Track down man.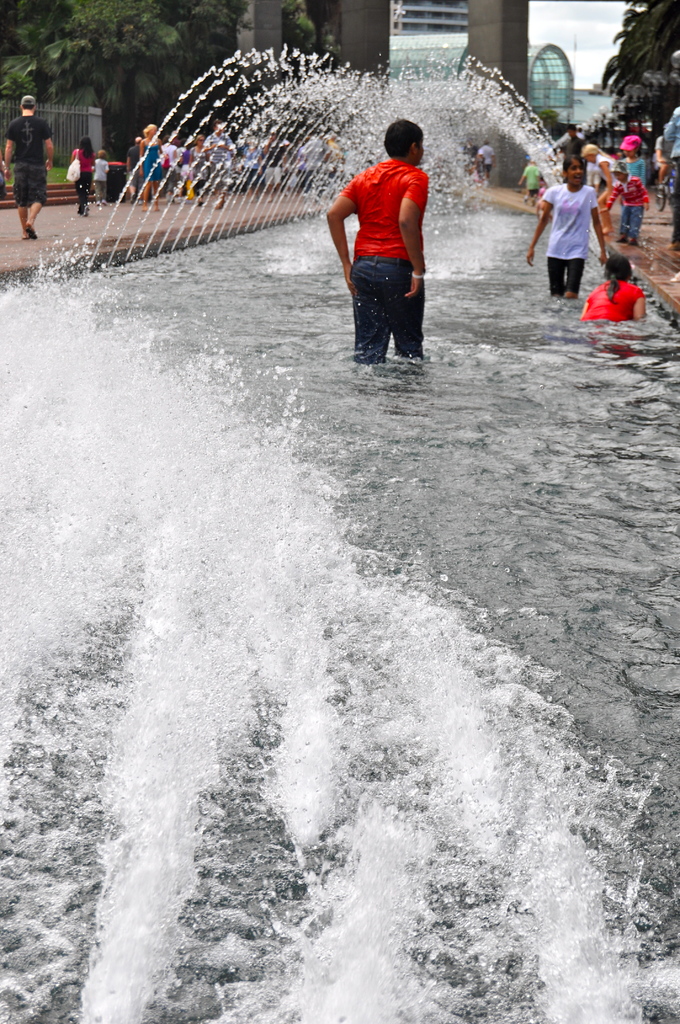
Tracked to {"x1": 260, "y1": 131, "x2": 295, "y2": 195}.
